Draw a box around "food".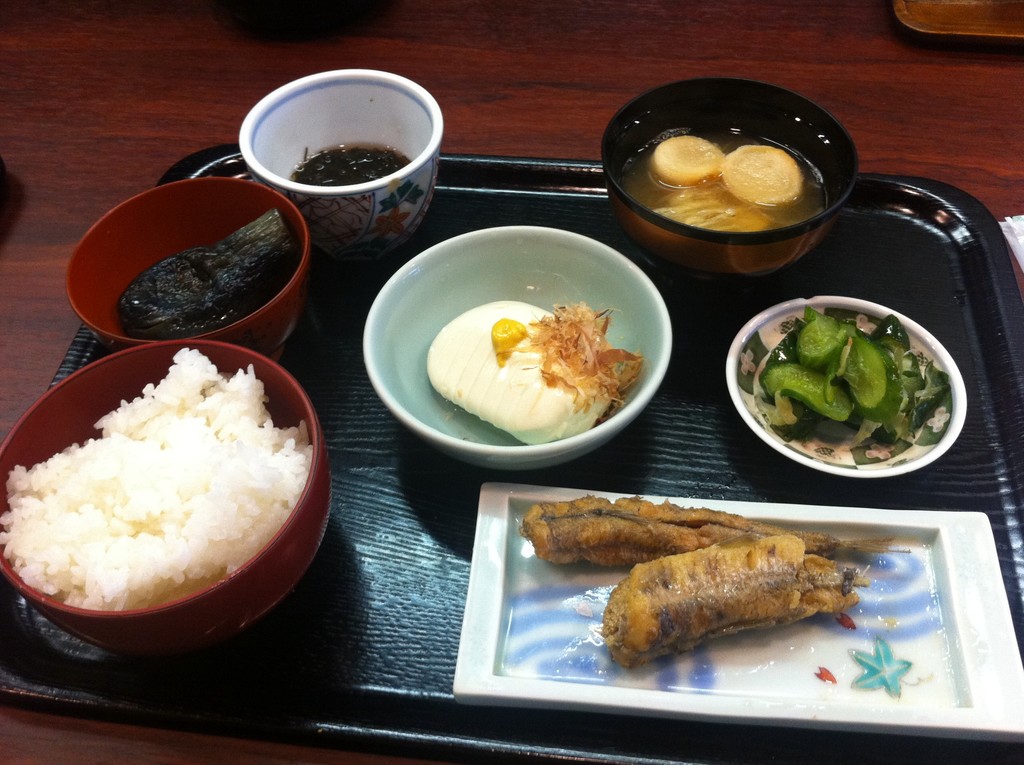
crop(520, 493, 838, 570).
